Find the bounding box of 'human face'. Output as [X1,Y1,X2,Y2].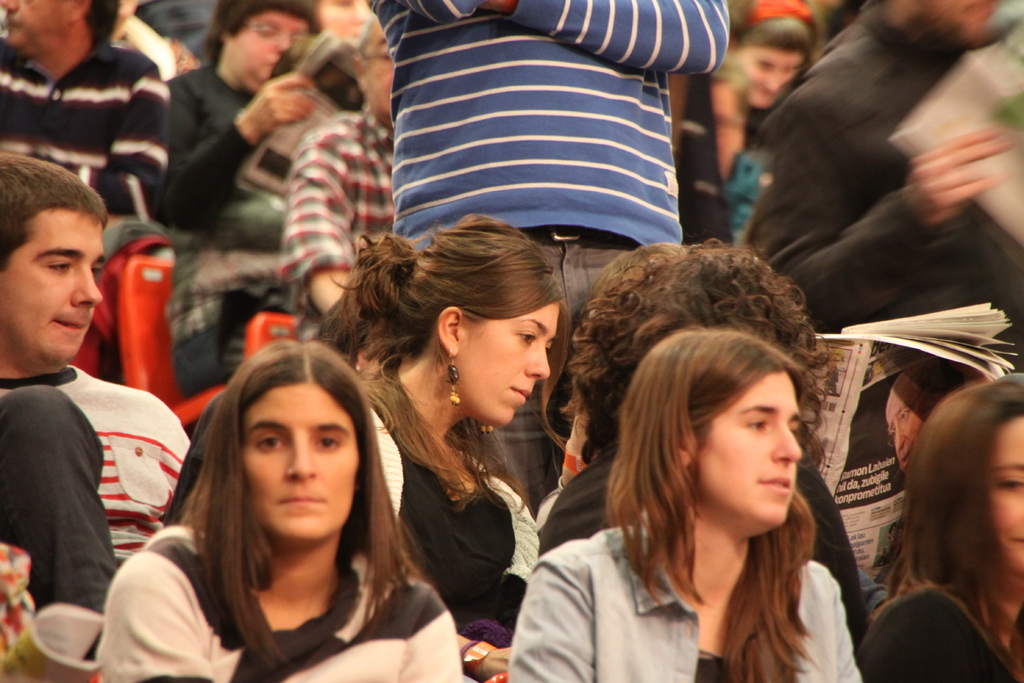
[365,15,396,117].
